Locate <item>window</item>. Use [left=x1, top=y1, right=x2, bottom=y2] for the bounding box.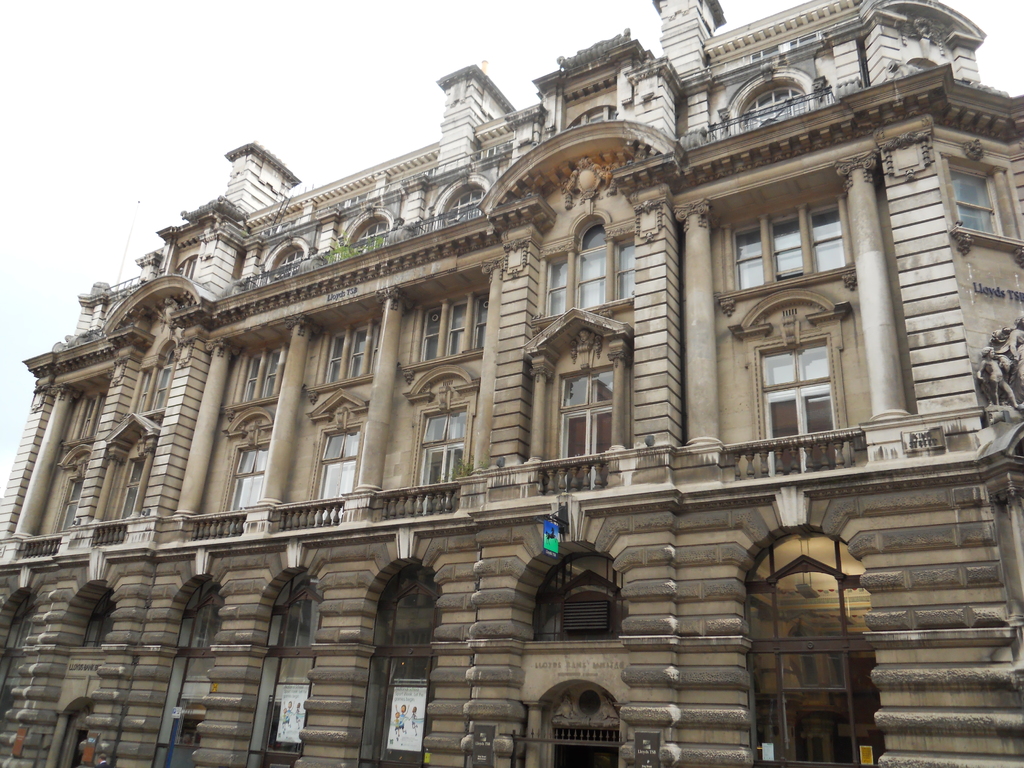
[left=315, top=429, right=358, bottom=460].
